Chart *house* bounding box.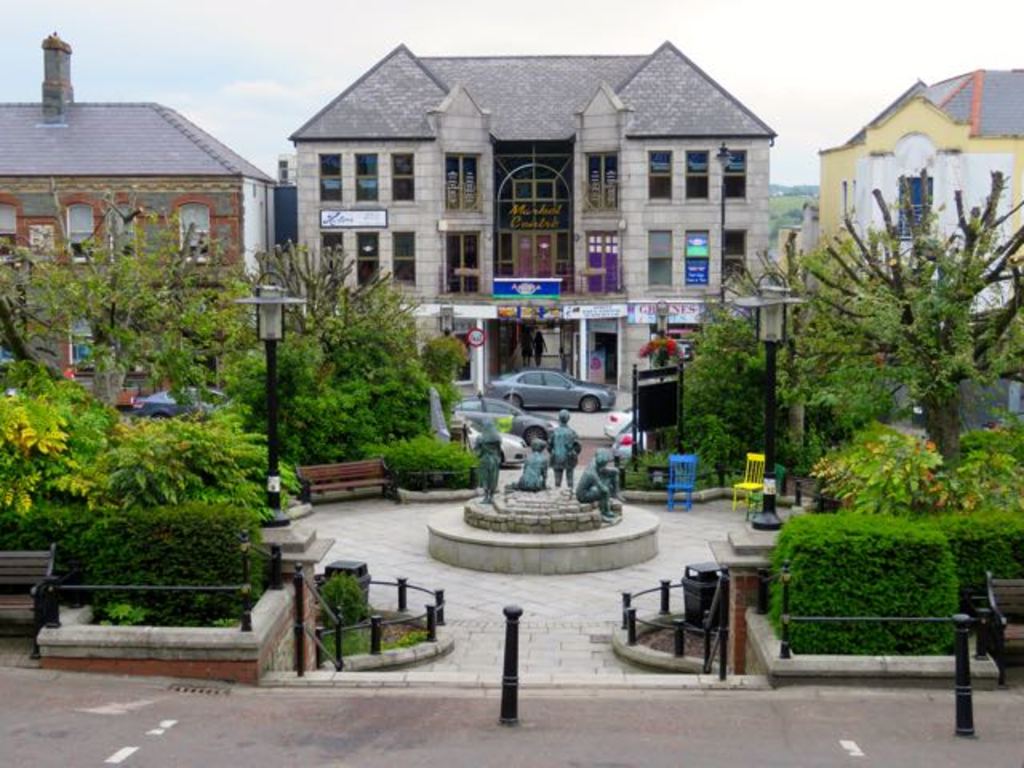
Charted: 810 59 1022 341.
